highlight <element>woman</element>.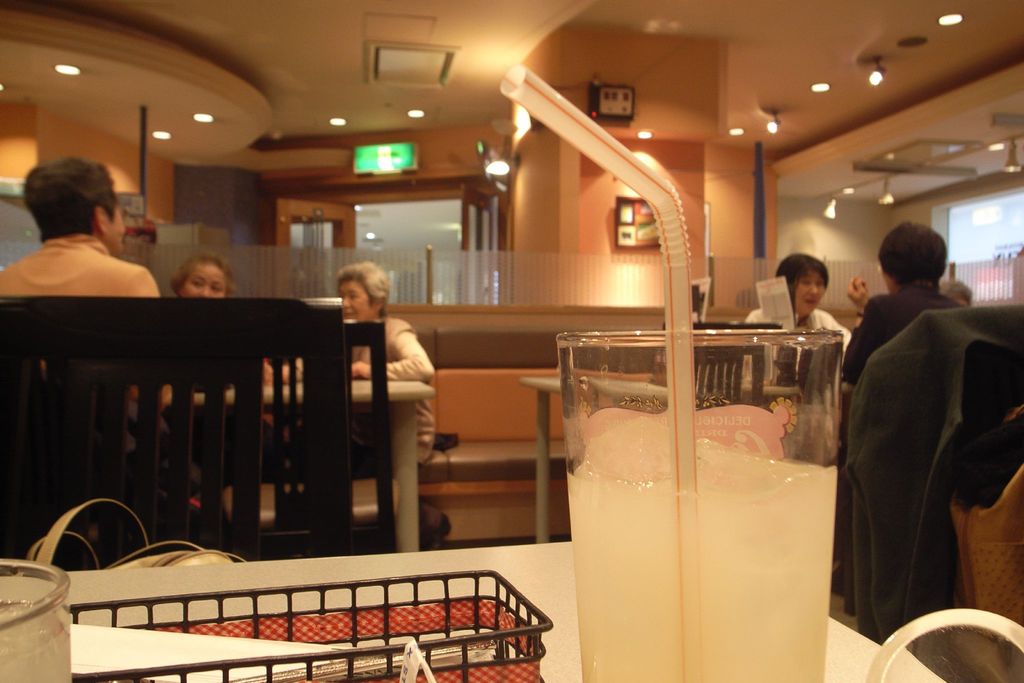
Highlighted region: select_region(735, 250, 856, 369).
